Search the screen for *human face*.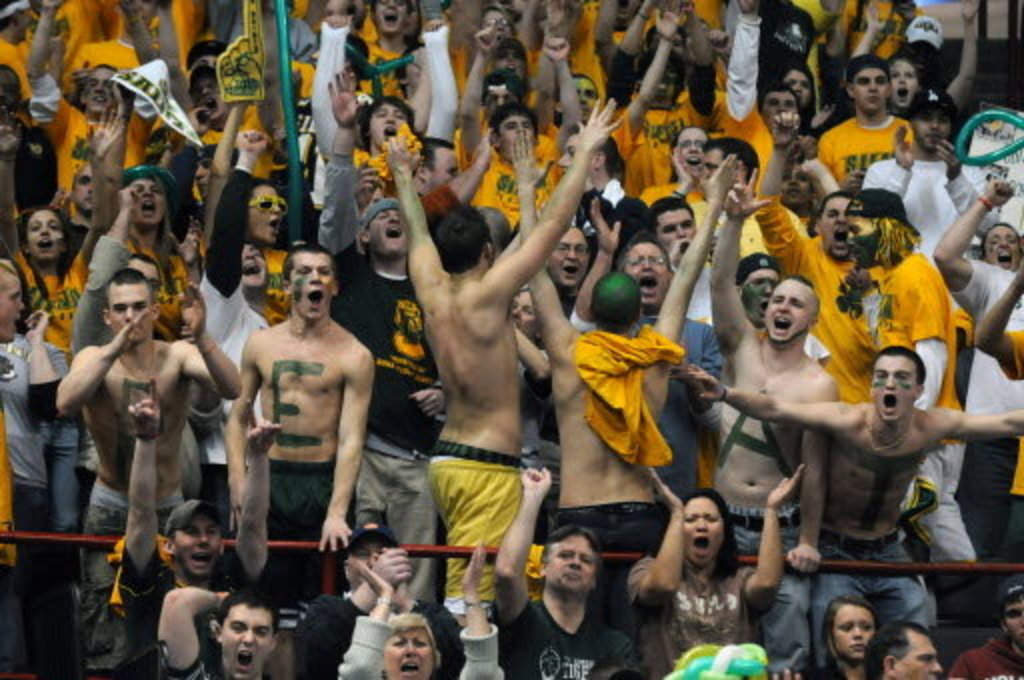
Found at (left=764, top=88, right=790, bottom=120).
